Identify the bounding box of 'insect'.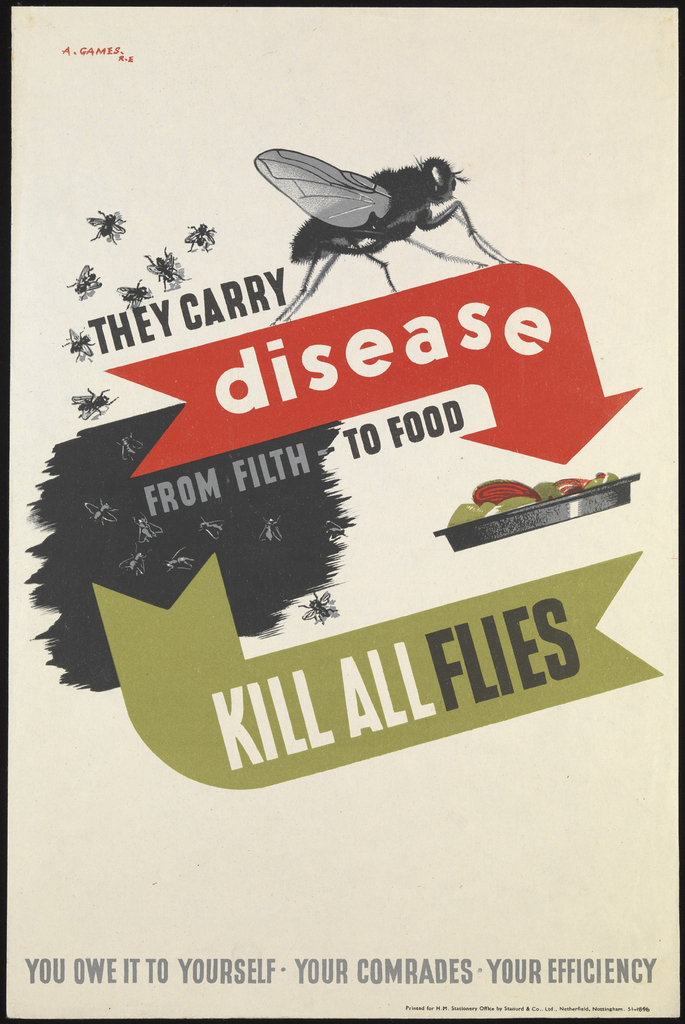
l=115, t=433, r=147, b=467.
